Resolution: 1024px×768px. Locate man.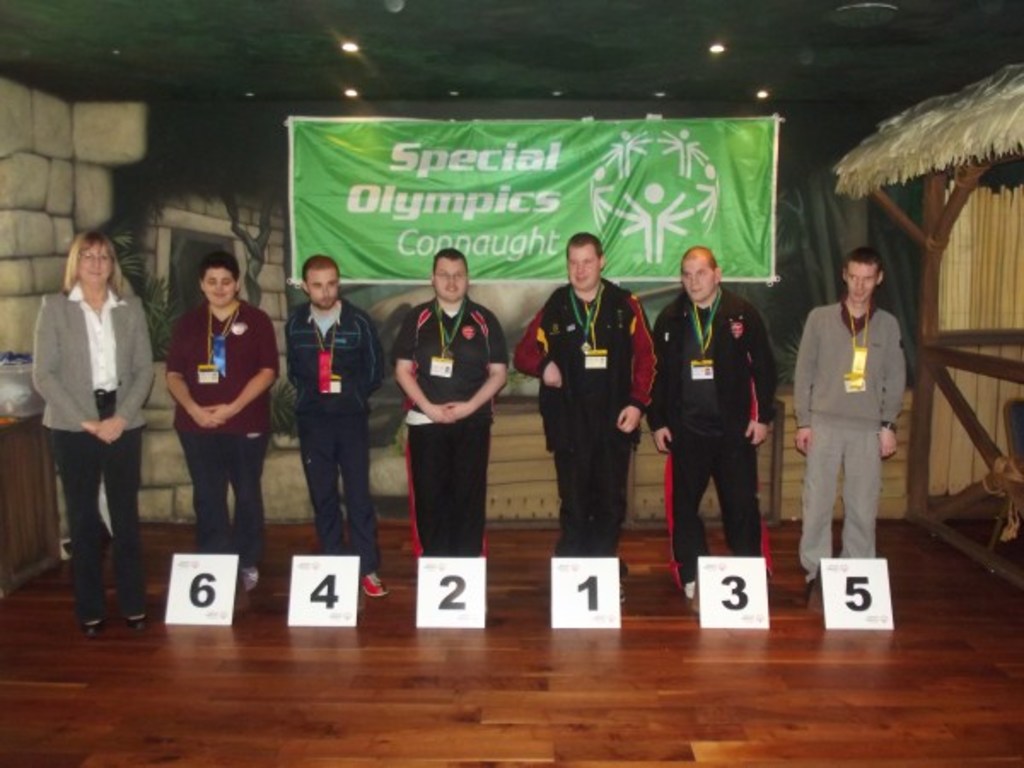
[512,234,664,601].
